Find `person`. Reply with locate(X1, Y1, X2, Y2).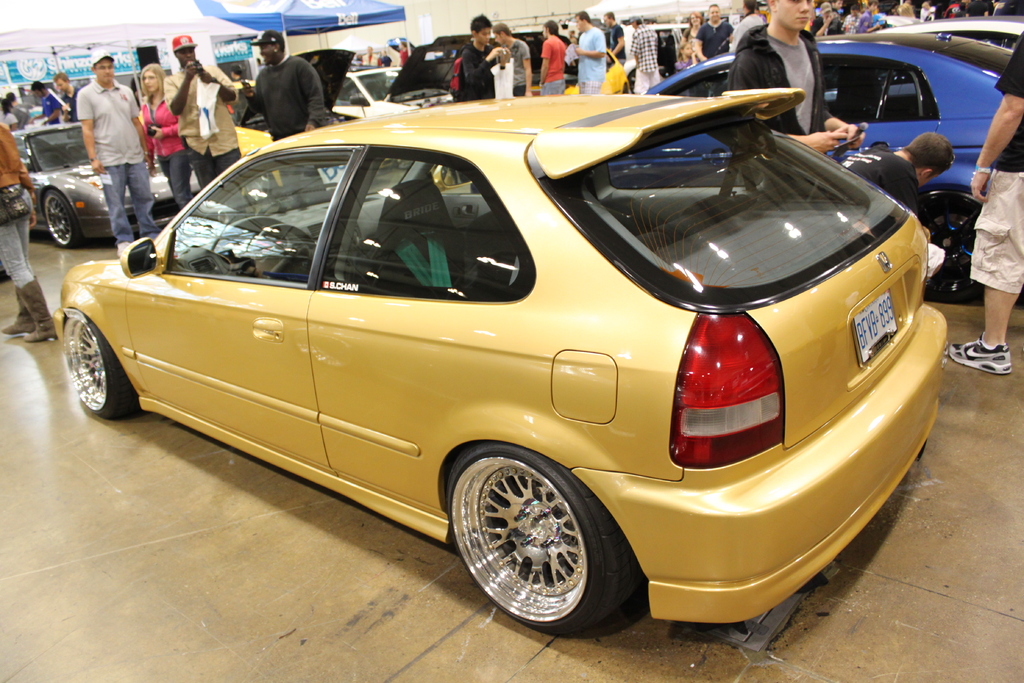
locate(727, 0, 865, 154).
